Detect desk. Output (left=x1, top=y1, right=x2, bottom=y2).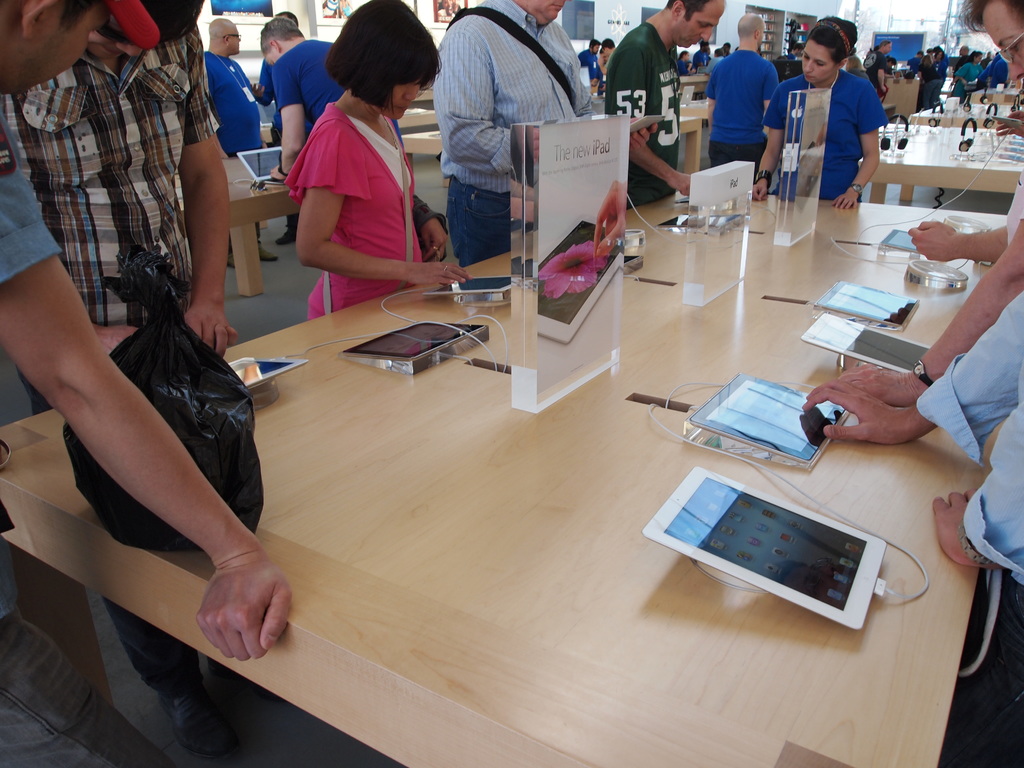
(left=73, top=156, right=955, bottom=734).
